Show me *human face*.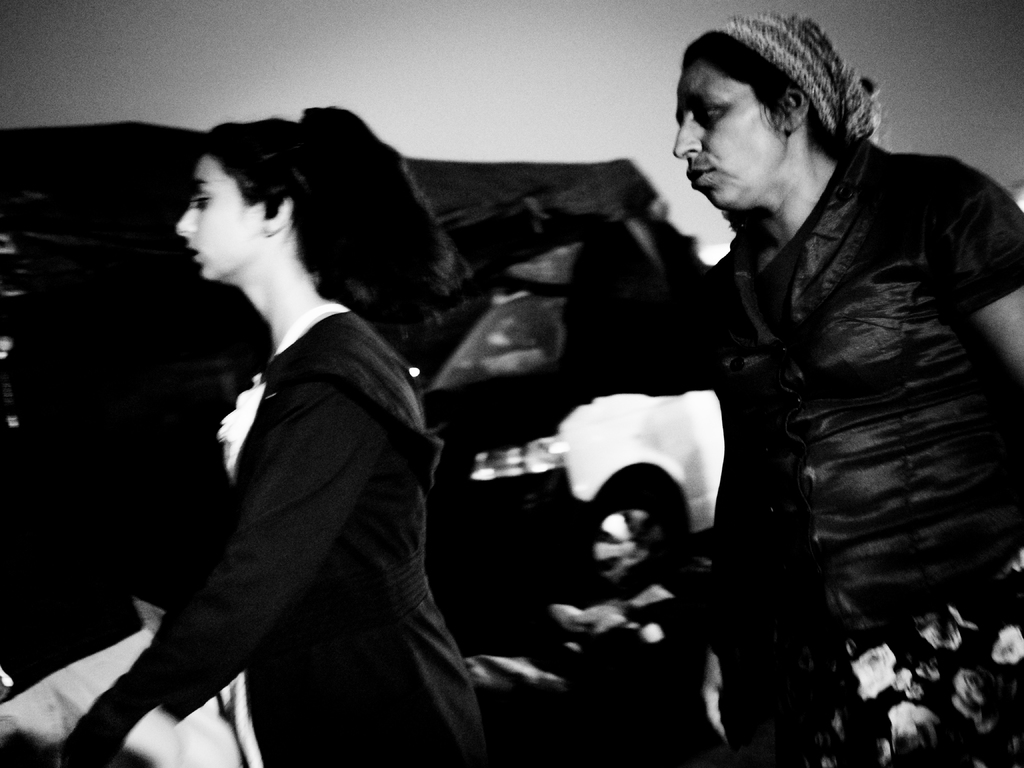
*human face* is here: box=[675, 64, 785, 204].
